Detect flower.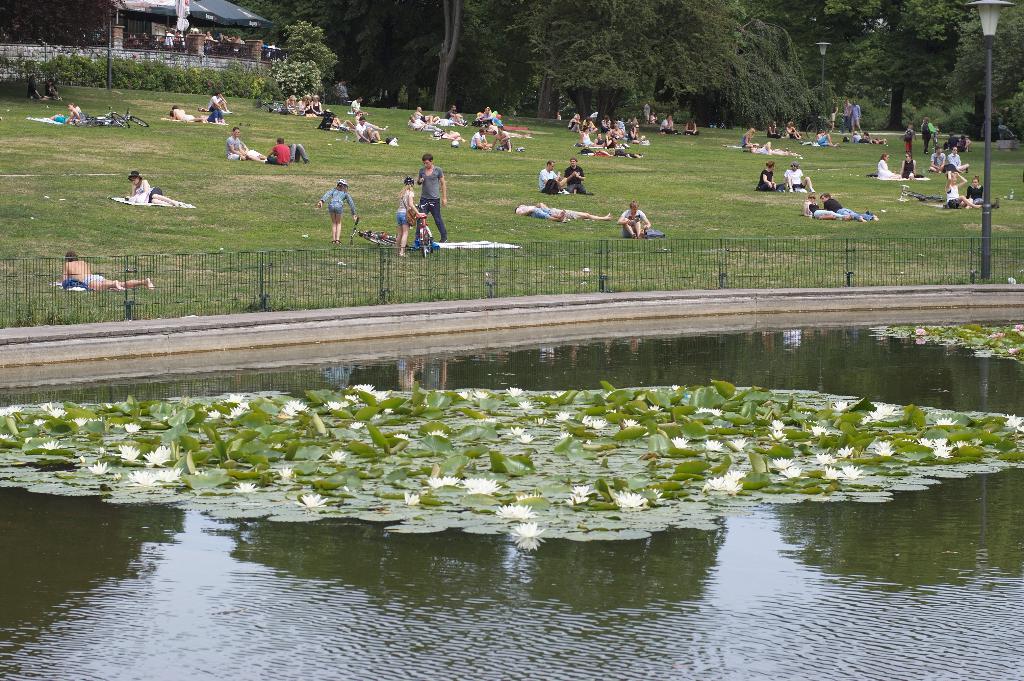
Detected at 875,438,902,459.
